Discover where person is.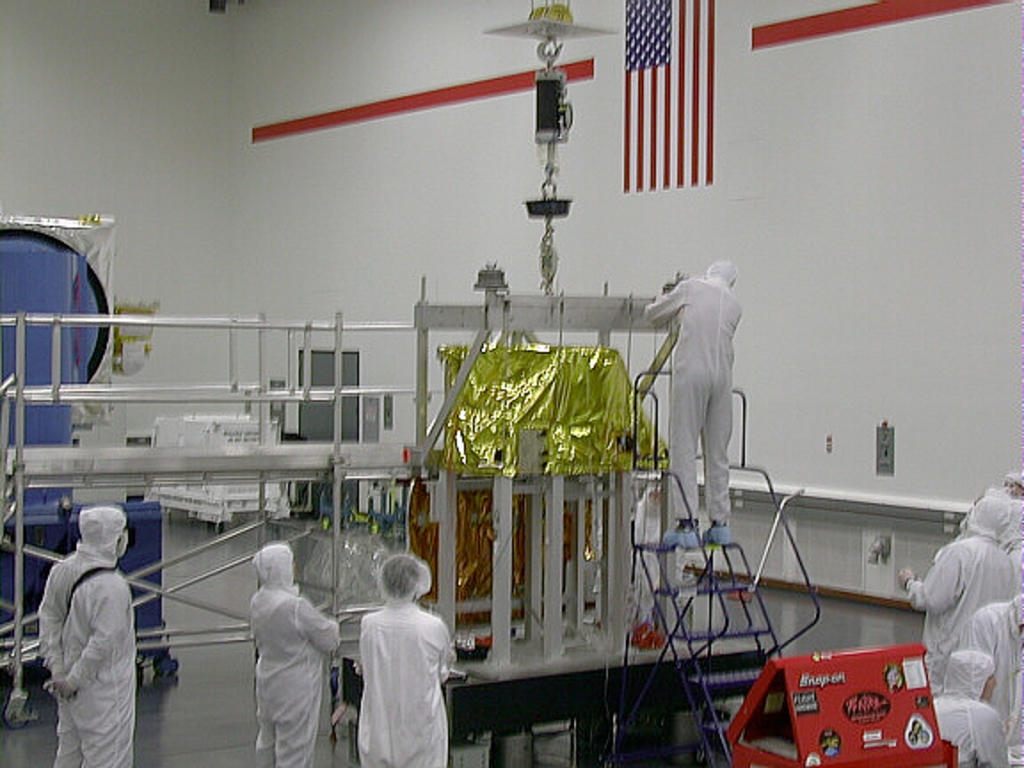
Discovered at <bbox>242, 537, 332, 754</bbox>.
